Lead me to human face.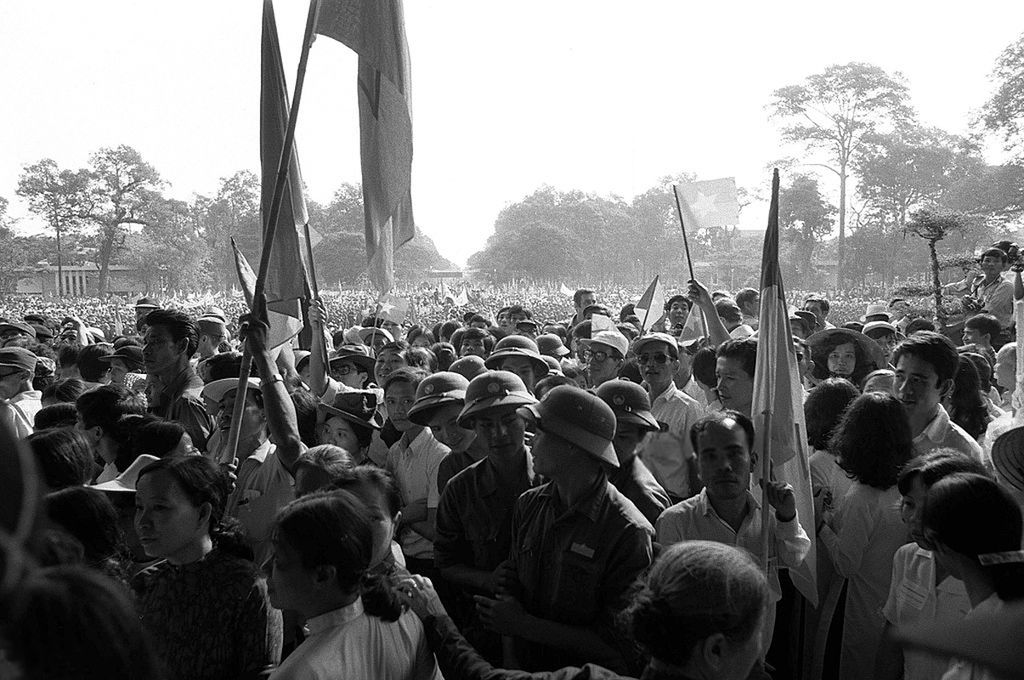
Lead to crop(297, 470, 325, 500).
